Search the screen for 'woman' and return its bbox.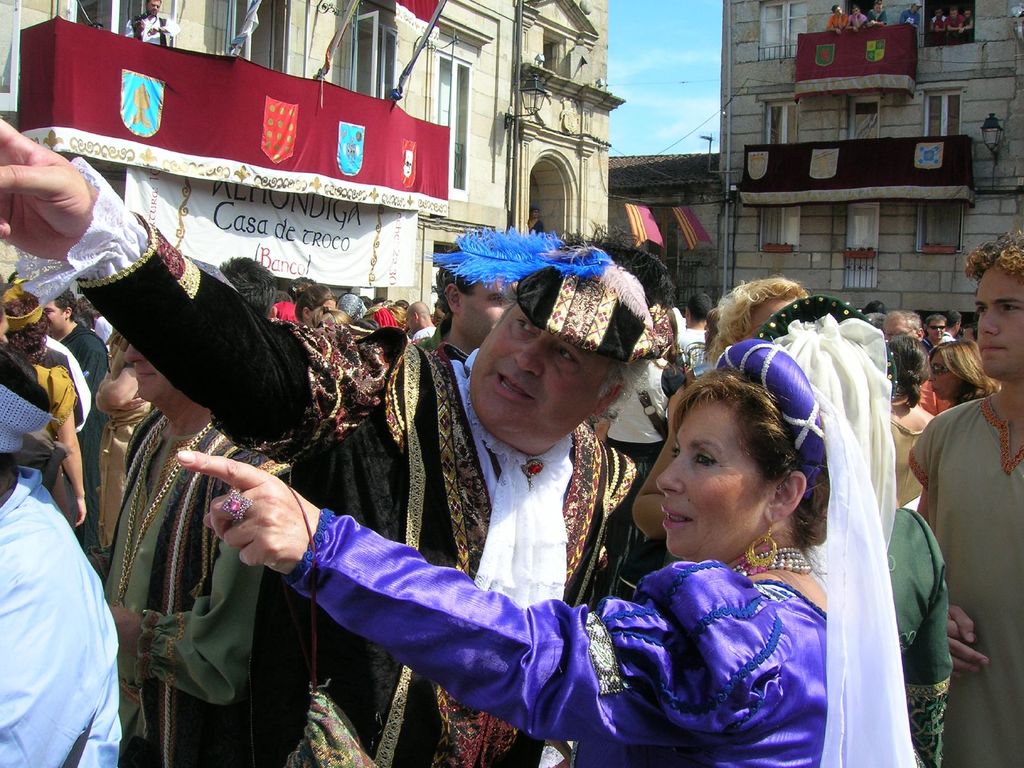
Found: Rect(179, 345, 918, 767).
